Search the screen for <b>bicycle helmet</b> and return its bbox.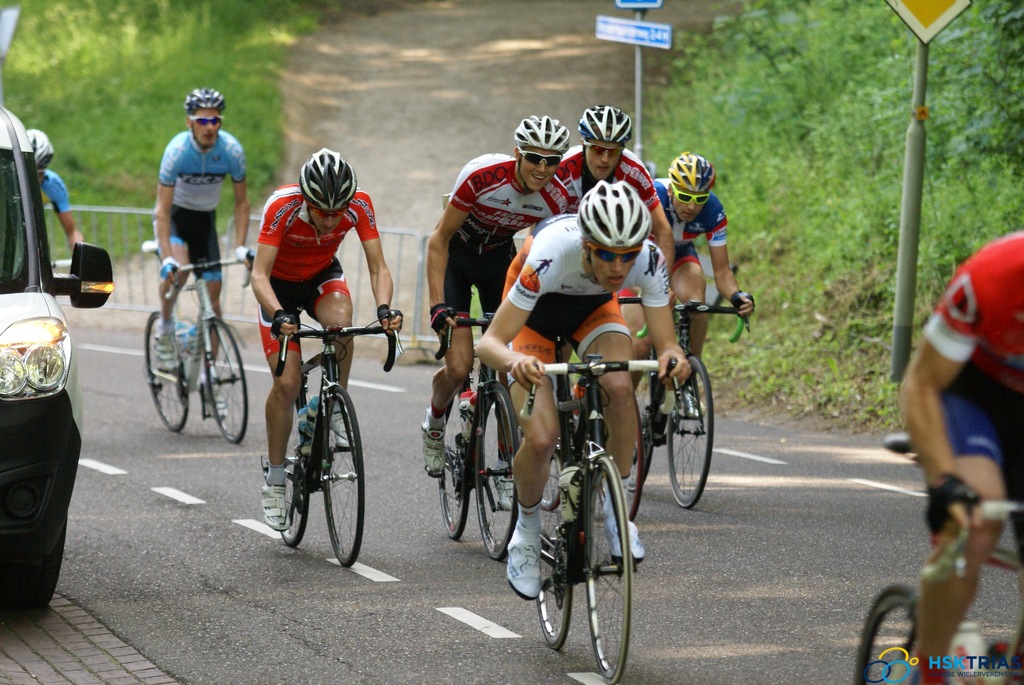
Found: 574,104,629,147.
